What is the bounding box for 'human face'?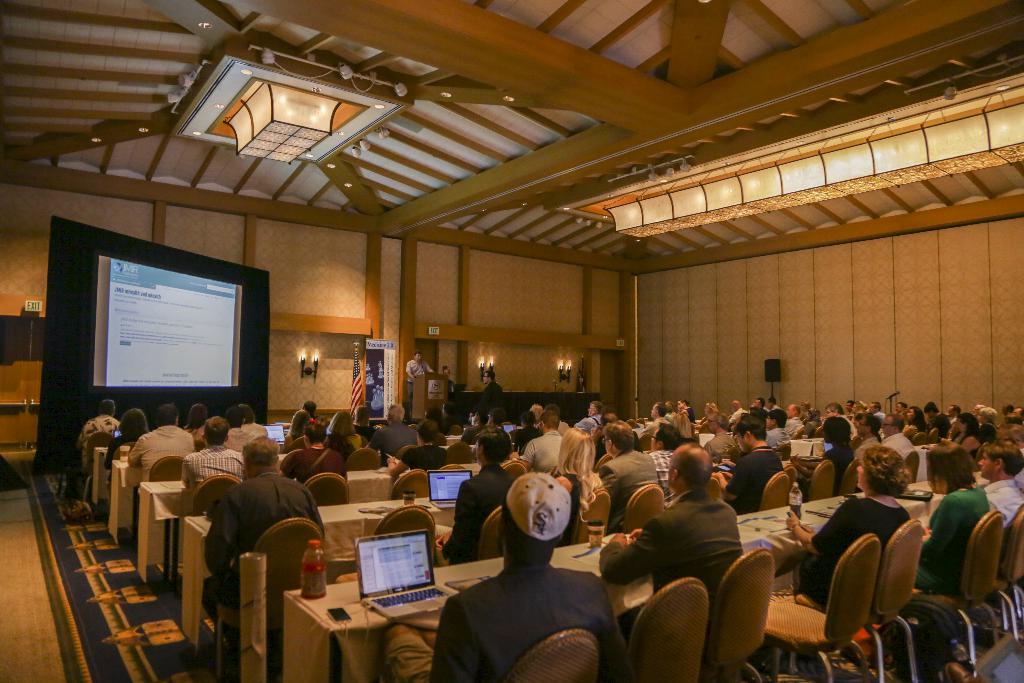
<box>980,449,1005,475</box>.
